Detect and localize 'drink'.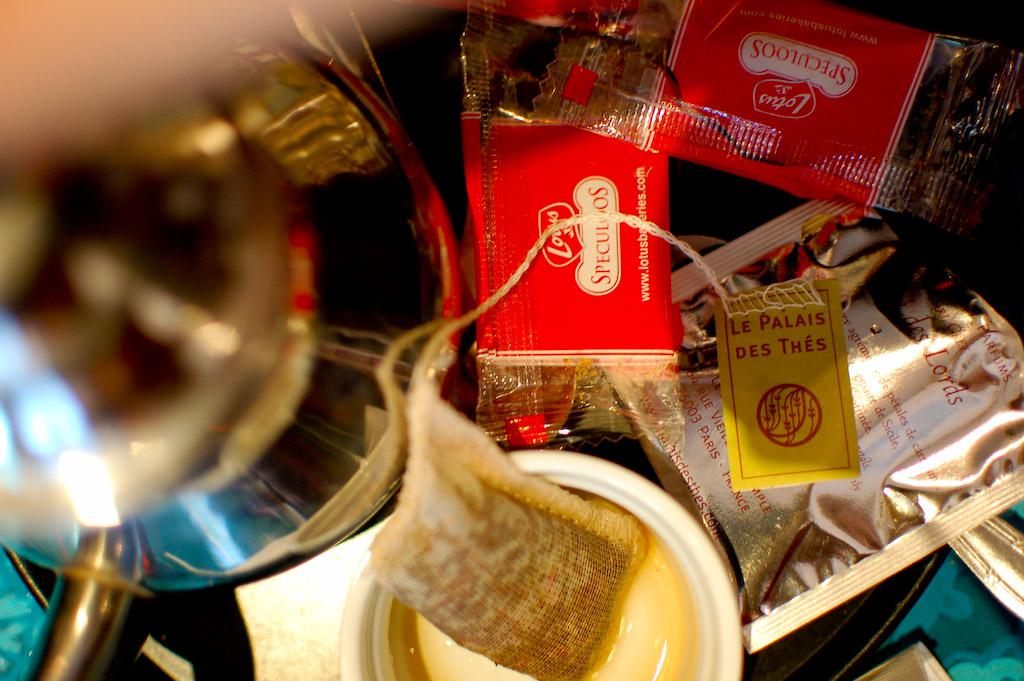
Localized at x1=385, y1=478, x2=704, y2=680.
